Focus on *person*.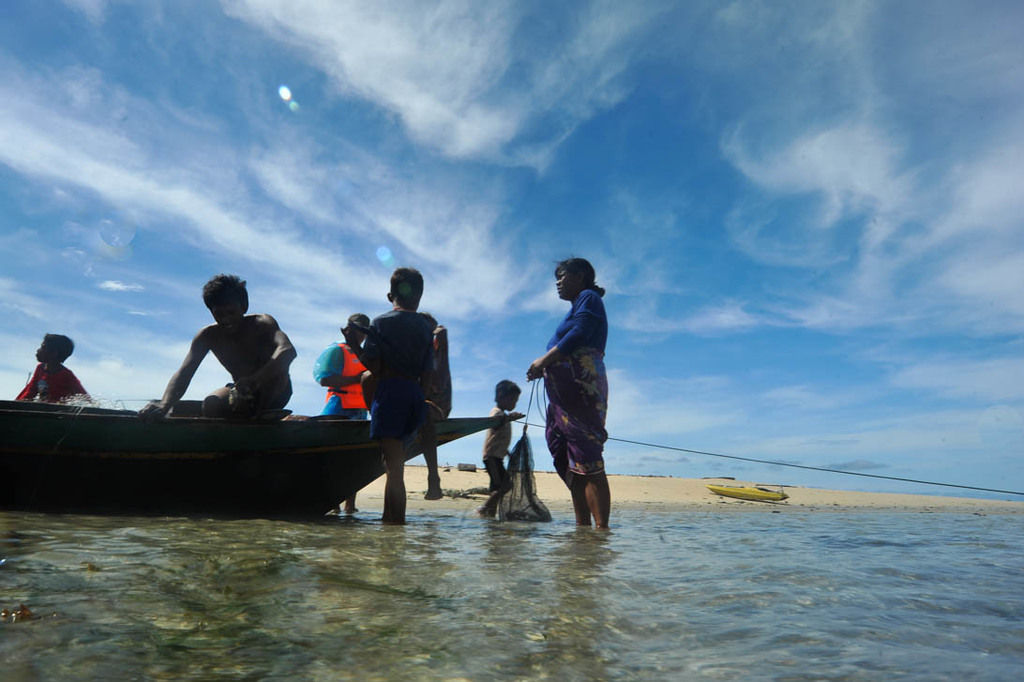
Focused at <box>5,335,112,408</box>.
